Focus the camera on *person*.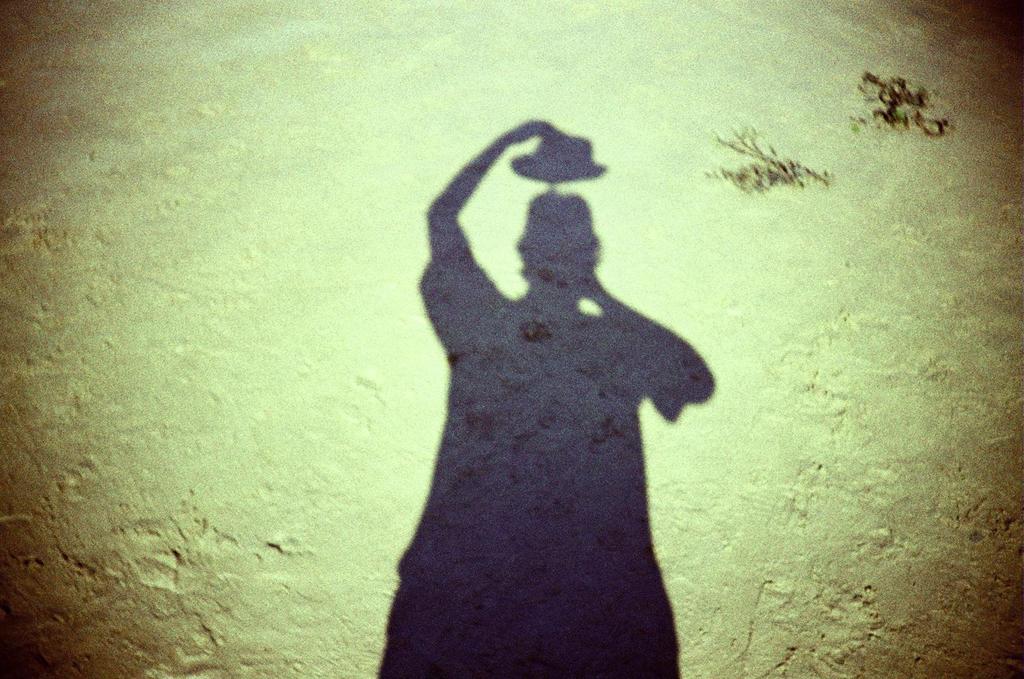
Focus region: (x1=218, y1=56, x2=726, y2=656).
